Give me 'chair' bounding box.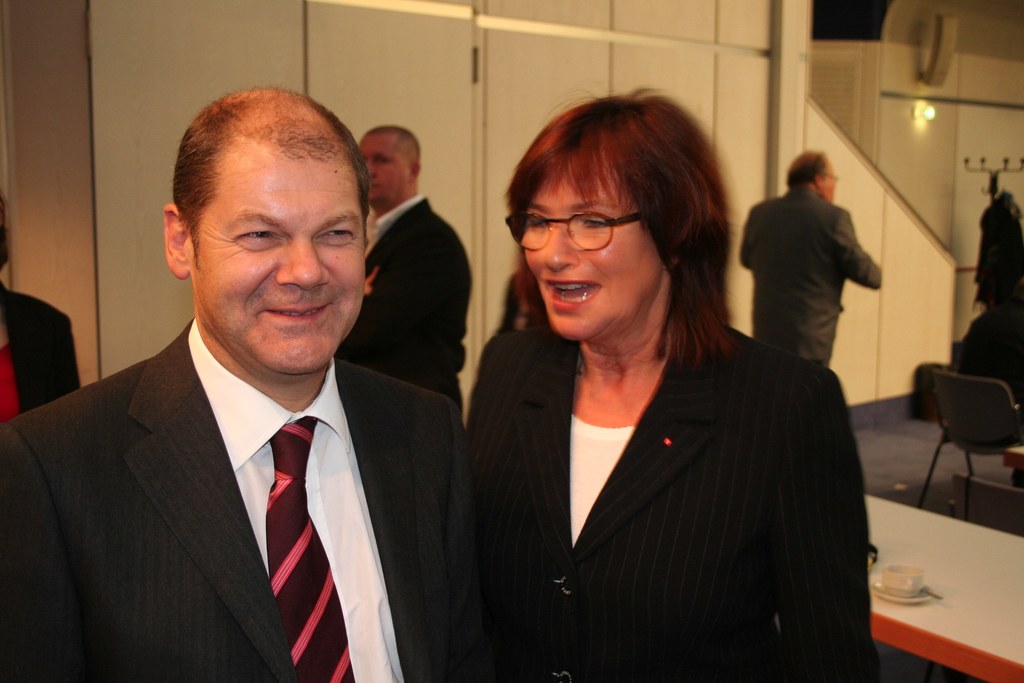
Rect(948, 472, 1023, 549).
